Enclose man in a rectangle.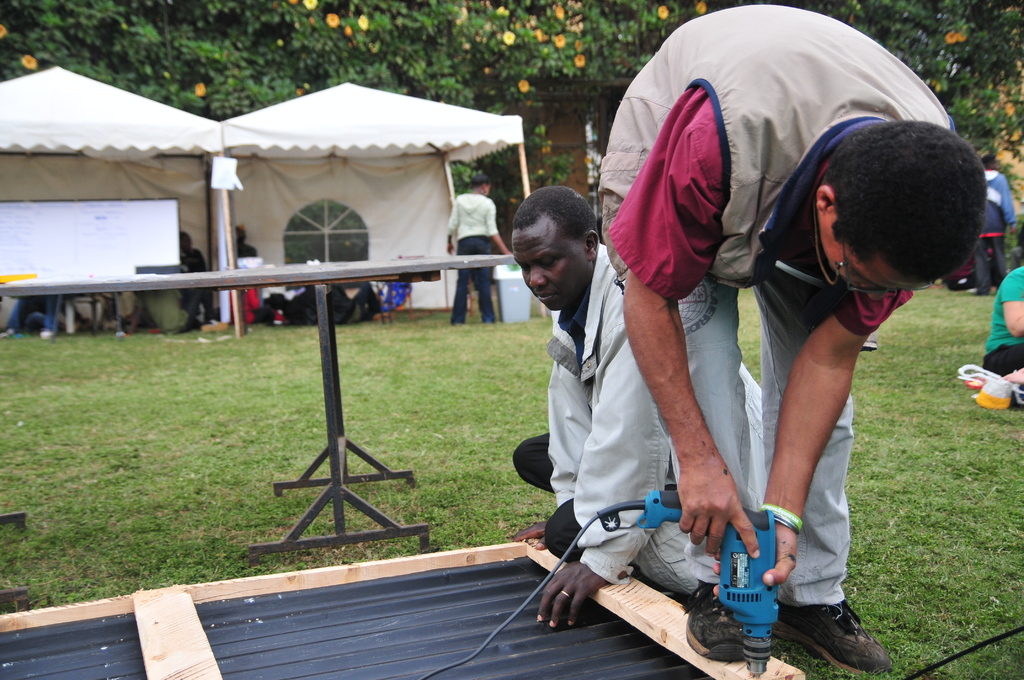
BBox(496, 190, 767, 639).
